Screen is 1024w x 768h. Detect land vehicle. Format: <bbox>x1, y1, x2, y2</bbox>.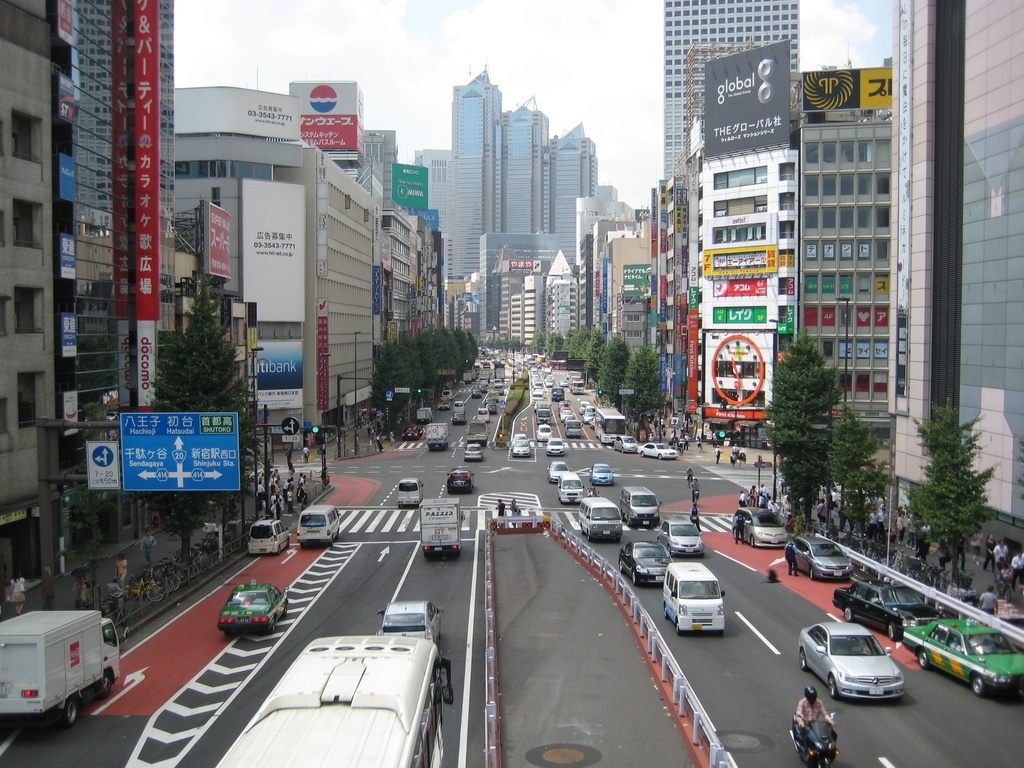
<bbox>561, 401, 568, 407</bbox>.
